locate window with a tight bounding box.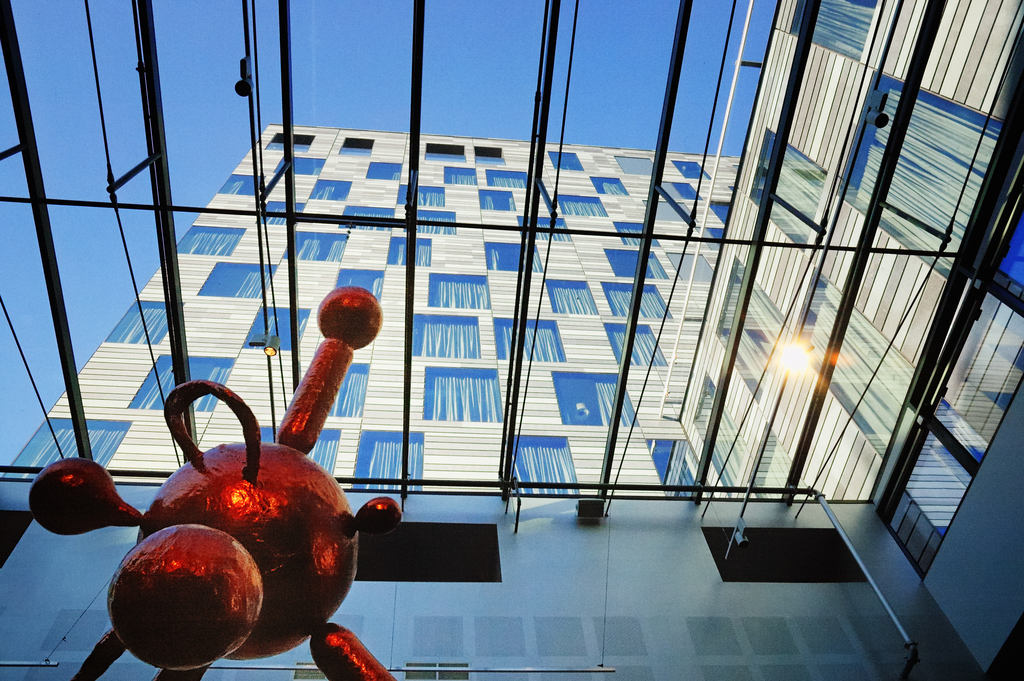
Rect(695, 377, 748, 498).
